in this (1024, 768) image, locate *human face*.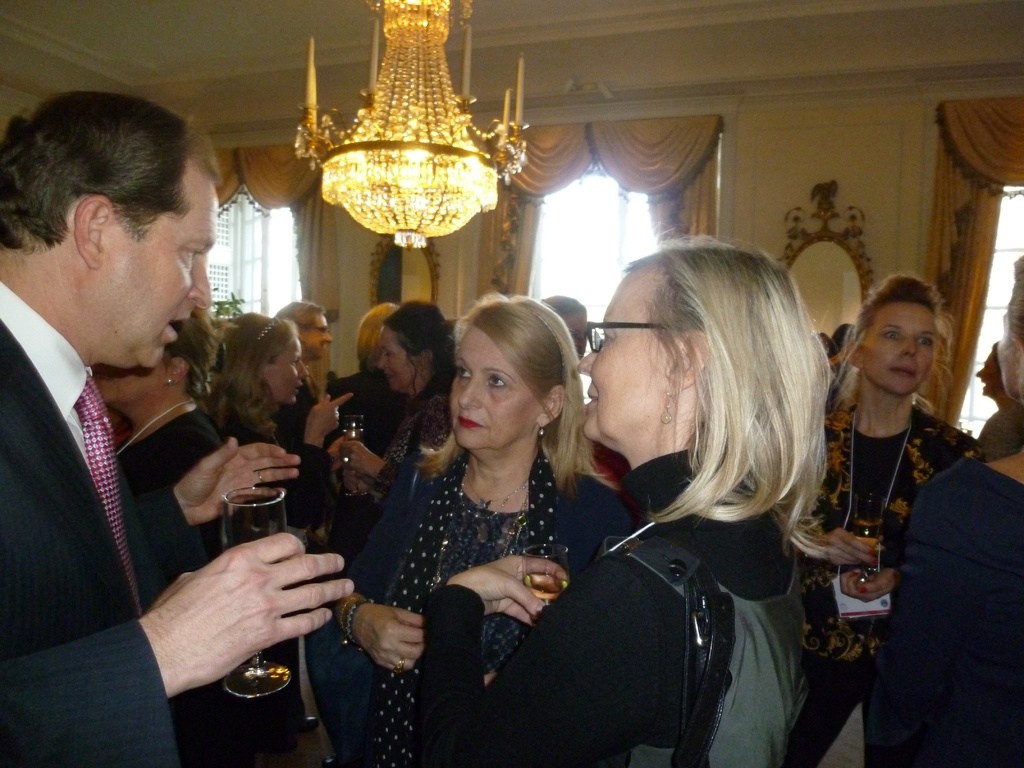
Bounding box: <region>575, 271, 673, 442</region>.
